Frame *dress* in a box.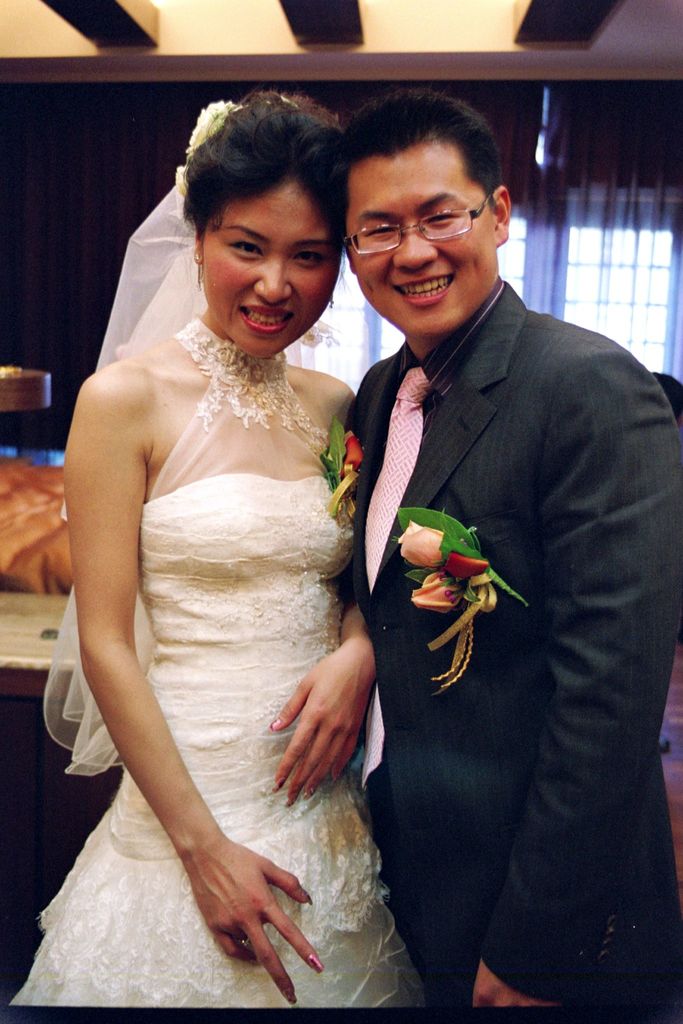
box=[8, 318, 425, 1007].
